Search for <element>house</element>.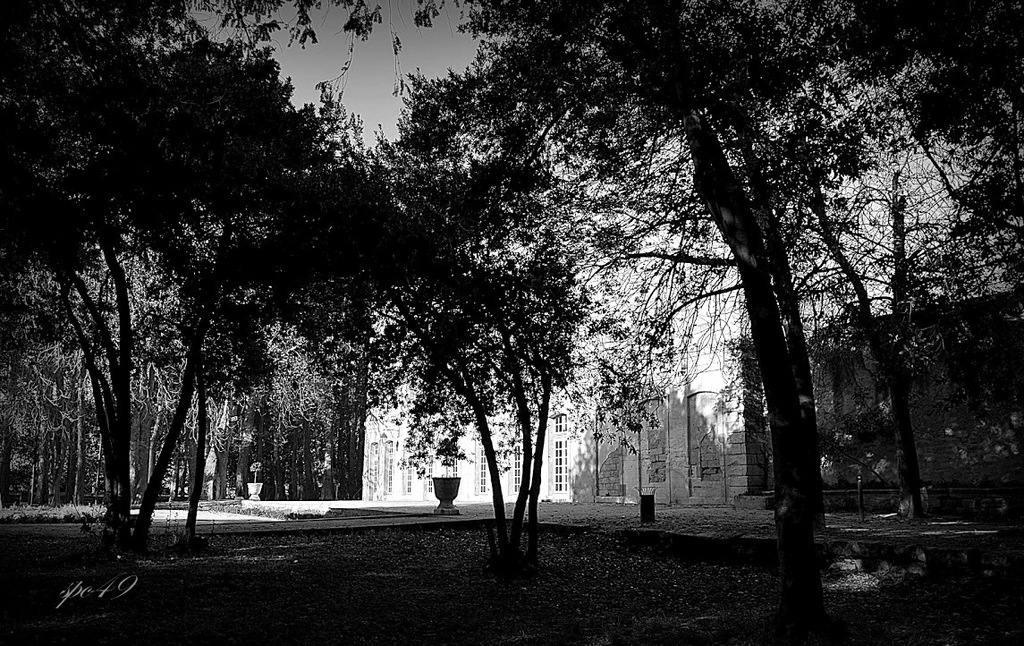
Found at select_region(561, 132, 866, 506).
